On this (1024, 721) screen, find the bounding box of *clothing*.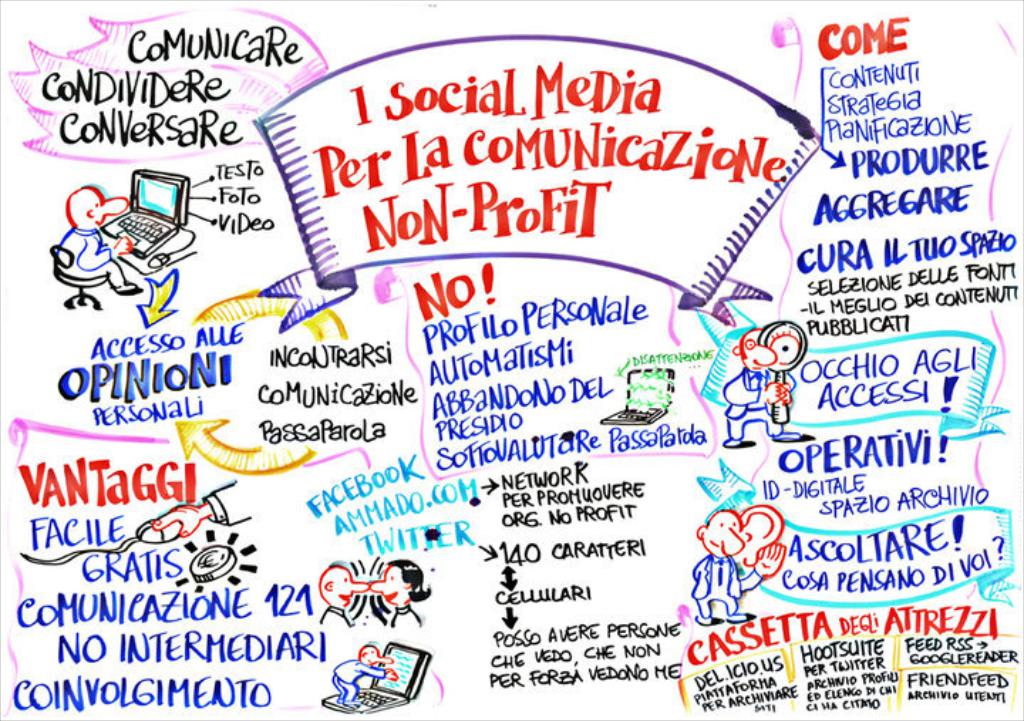
Bounding box: left=321, top=607, right=353, bottom=629.
